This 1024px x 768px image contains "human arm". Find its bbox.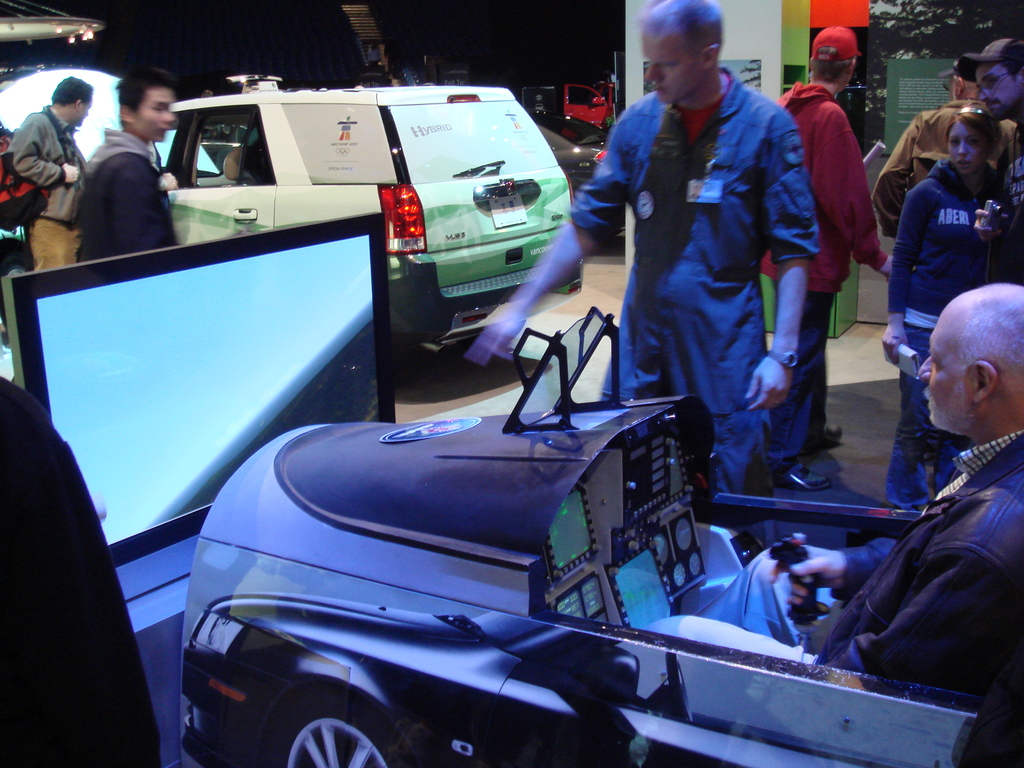
rect(819, 103, 898, 285).
